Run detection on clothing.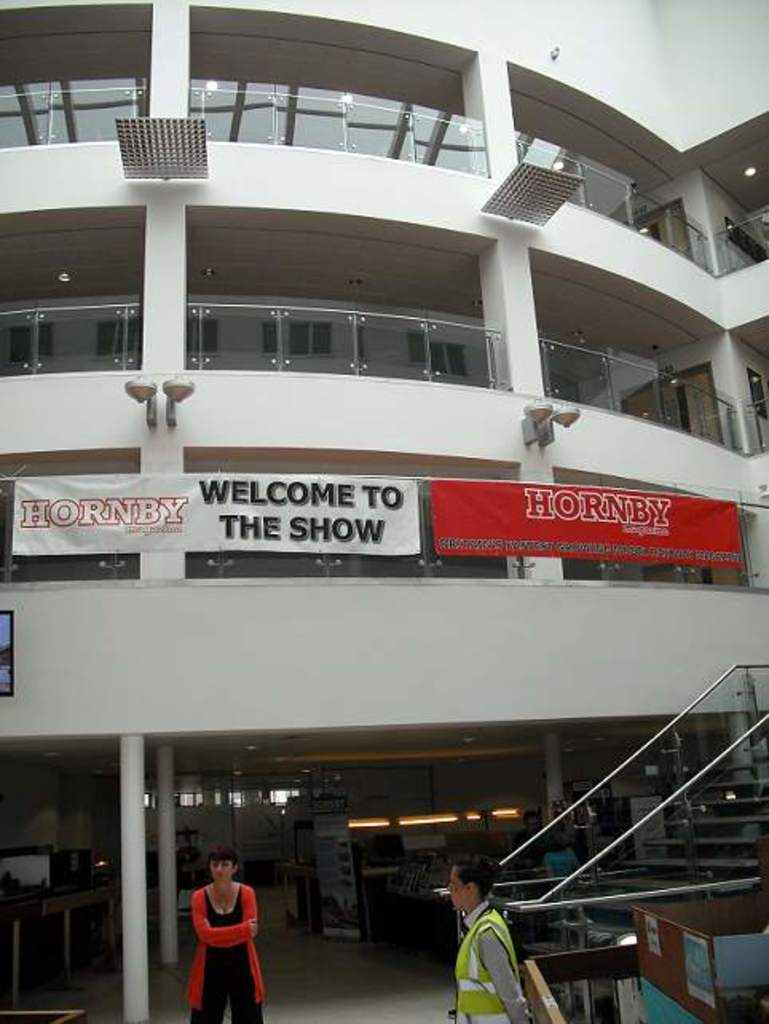
Result: <bbox>546, 849, 573, 866</bbox>.
